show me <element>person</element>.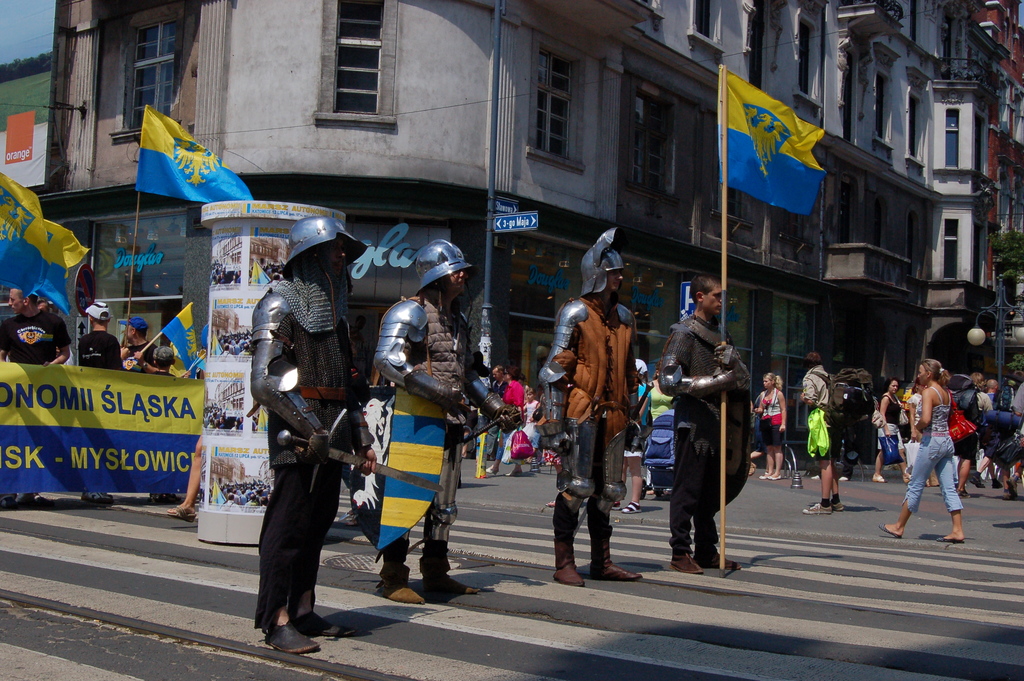
<element>person</element> is here: box=[801, 354, 842, 514].
